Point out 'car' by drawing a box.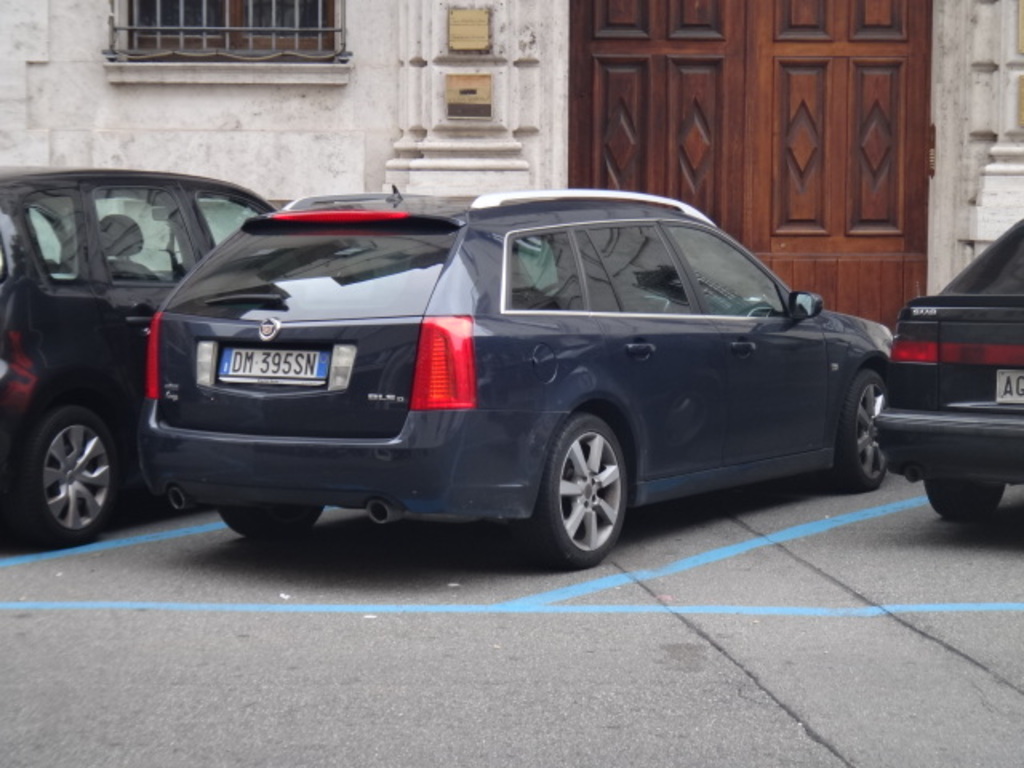
detection(0, 163, 274, 550).
